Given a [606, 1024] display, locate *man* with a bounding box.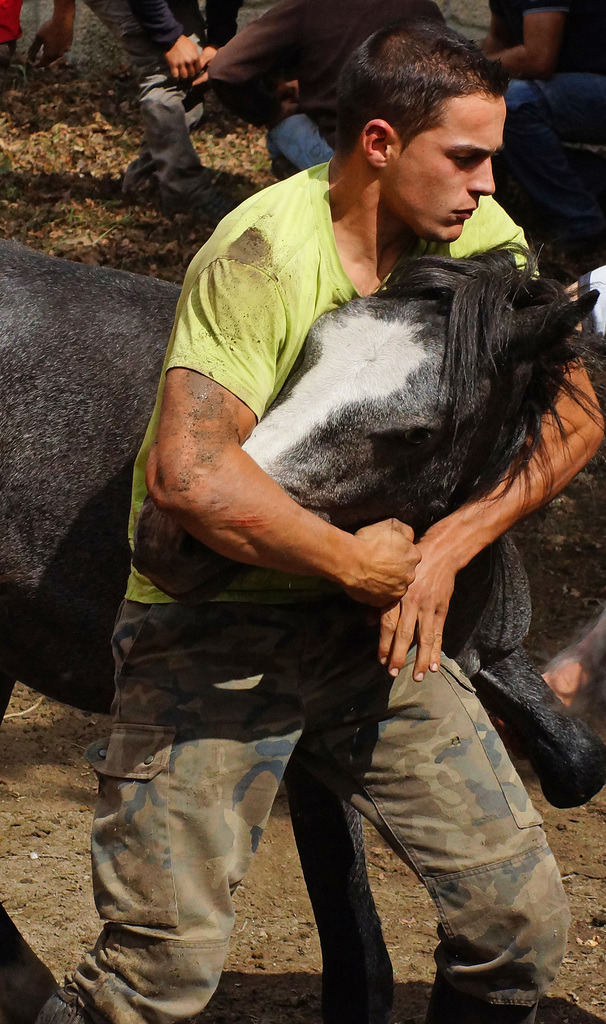
Located: 83,0,239,218.
